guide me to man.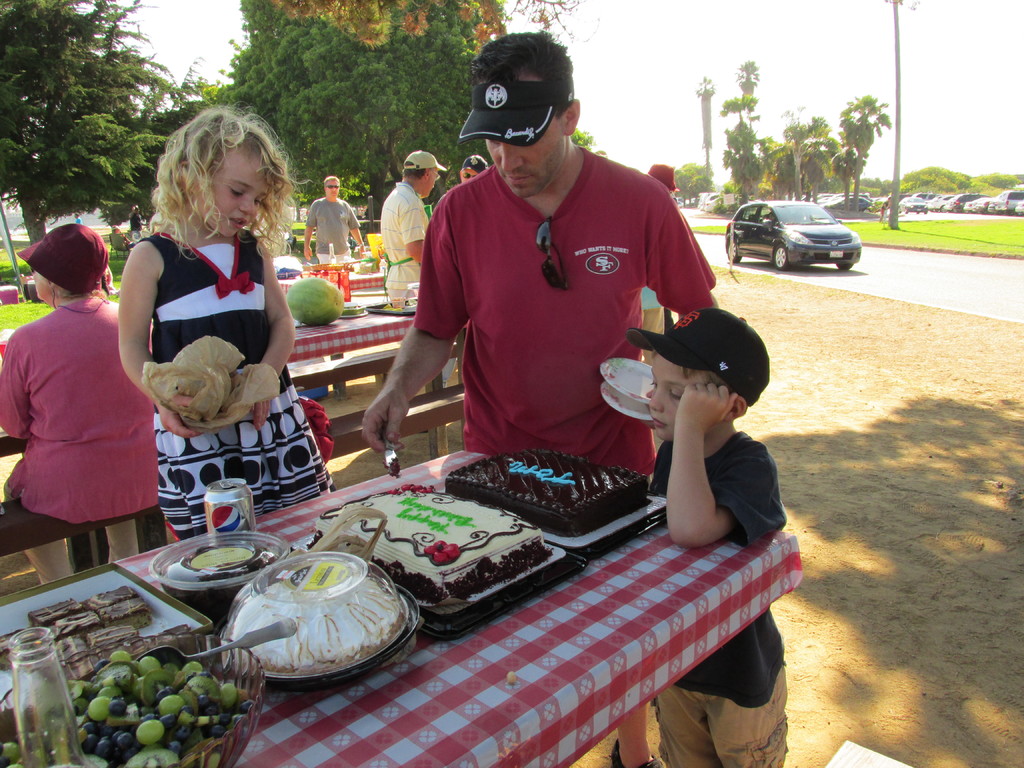
Guidance: [x1=72, y1=212, x2=81, y2=223].
